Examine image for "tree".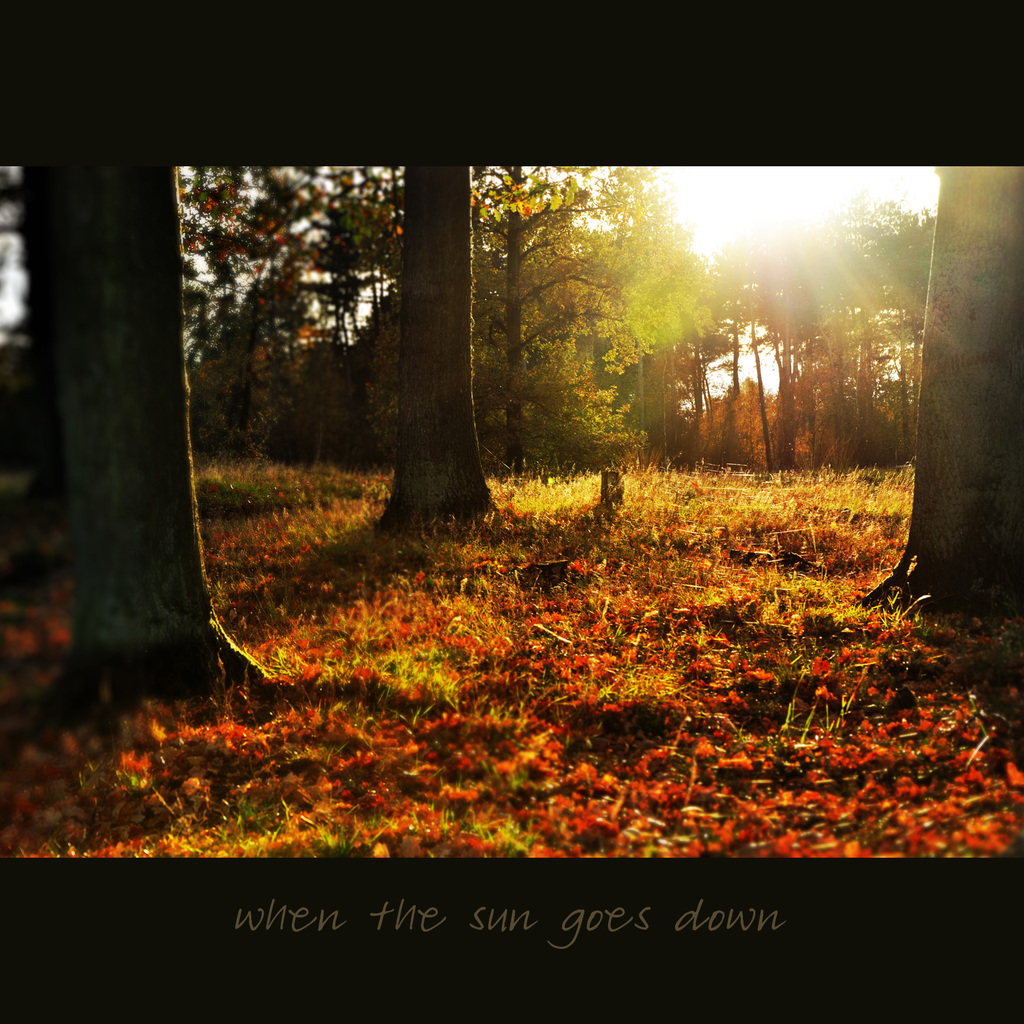
Examination result: region(875, 164, 1021, 570).
